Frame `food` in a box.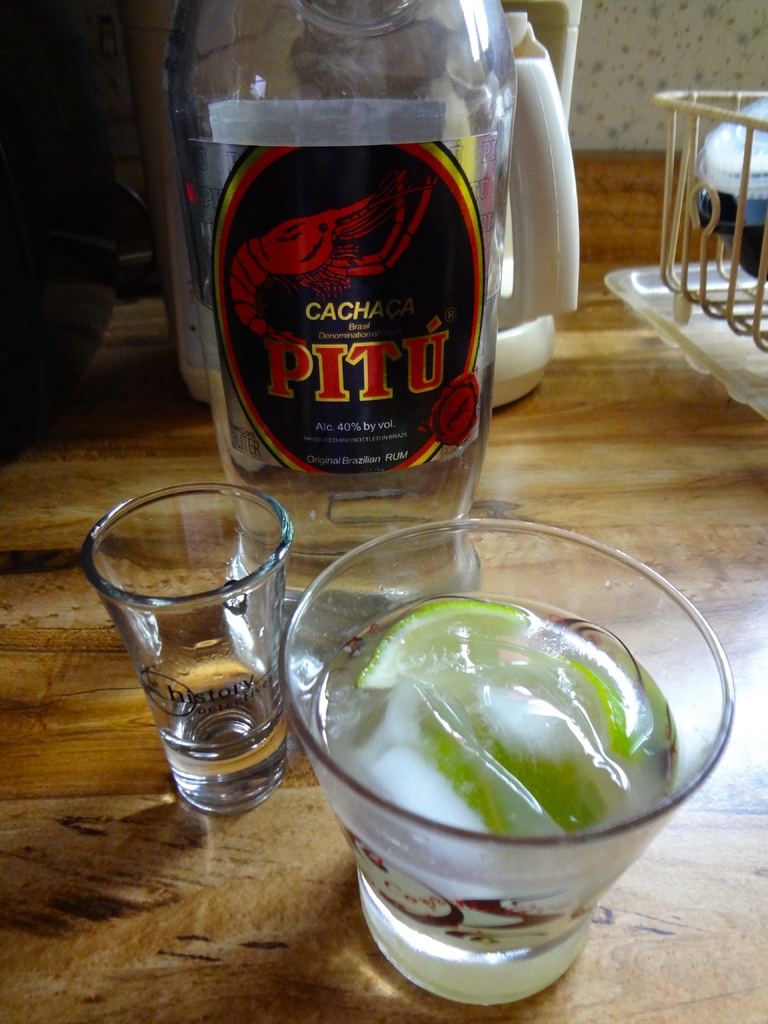
352, 595, 648, 844.
